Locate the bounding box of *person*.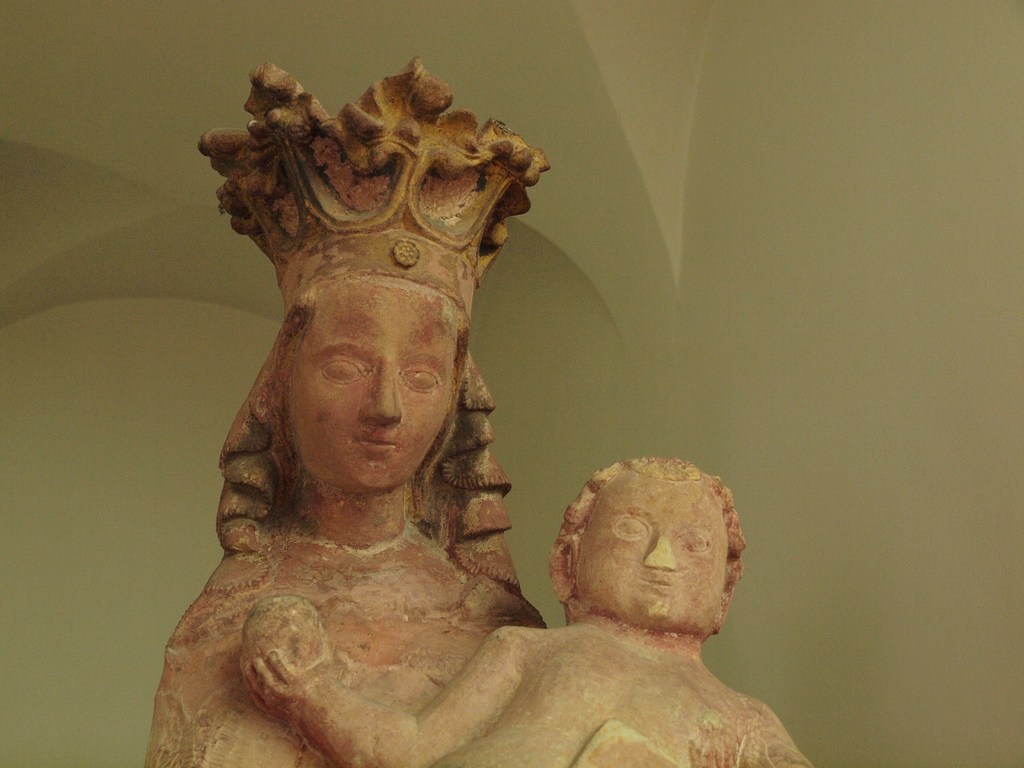
Bounding box: (342,416,826,762).
